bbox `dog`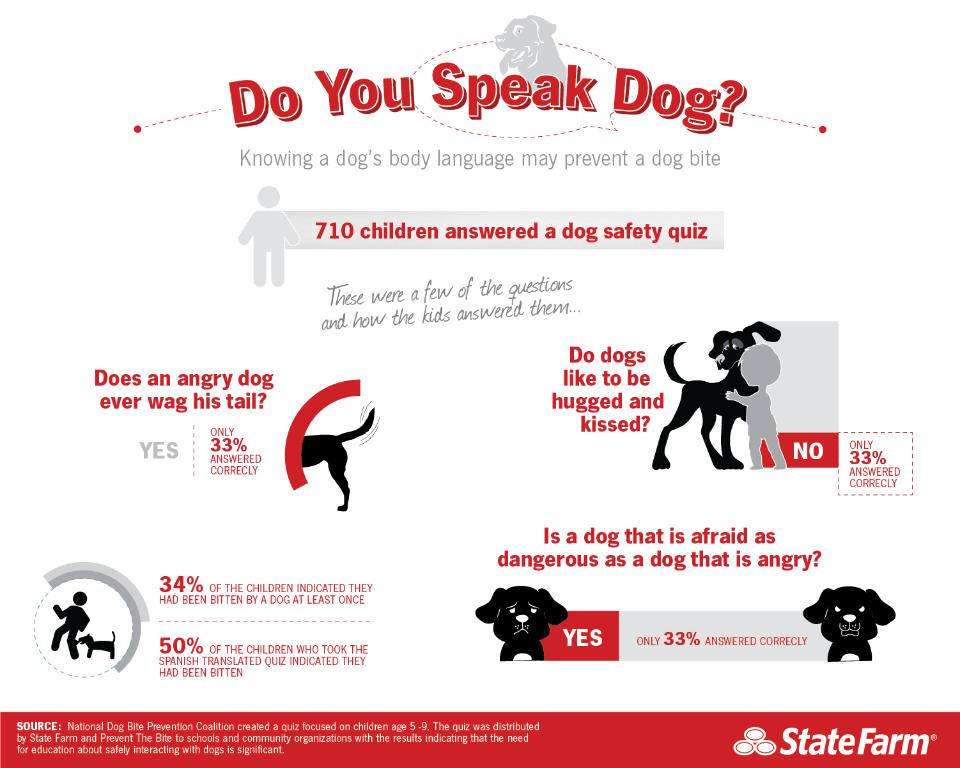
{"left": 647, "top": 320, "right": 782, "bottom": 471}
